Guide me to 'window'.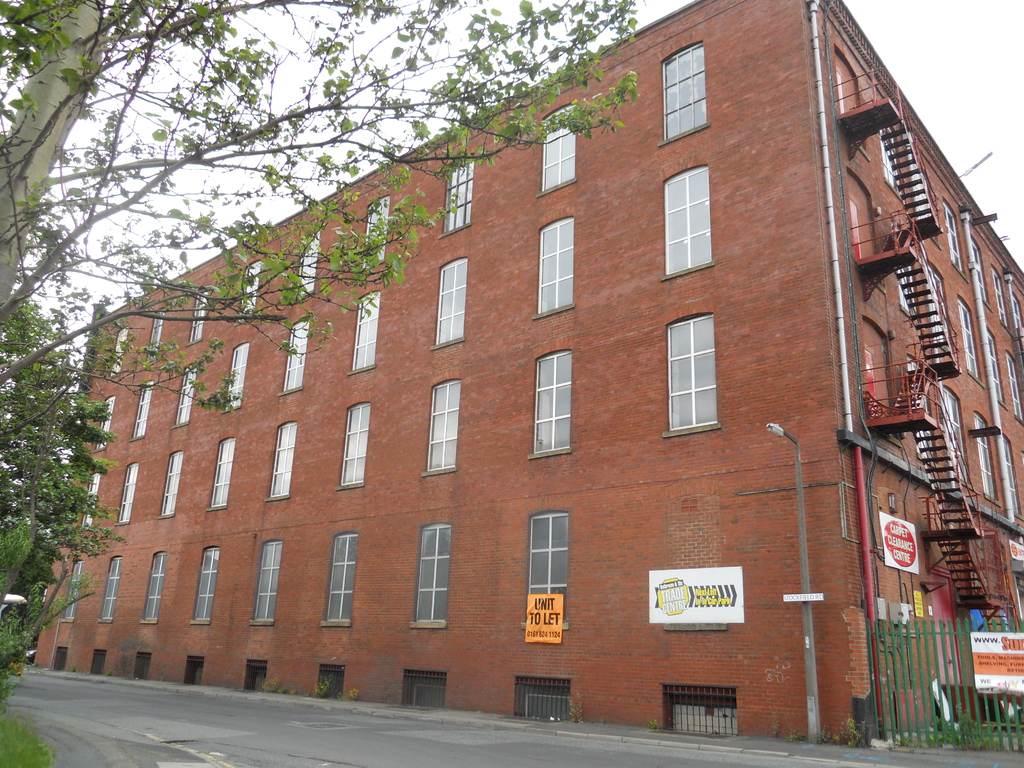
Guidance: detection(161, 454, 177, 517).
